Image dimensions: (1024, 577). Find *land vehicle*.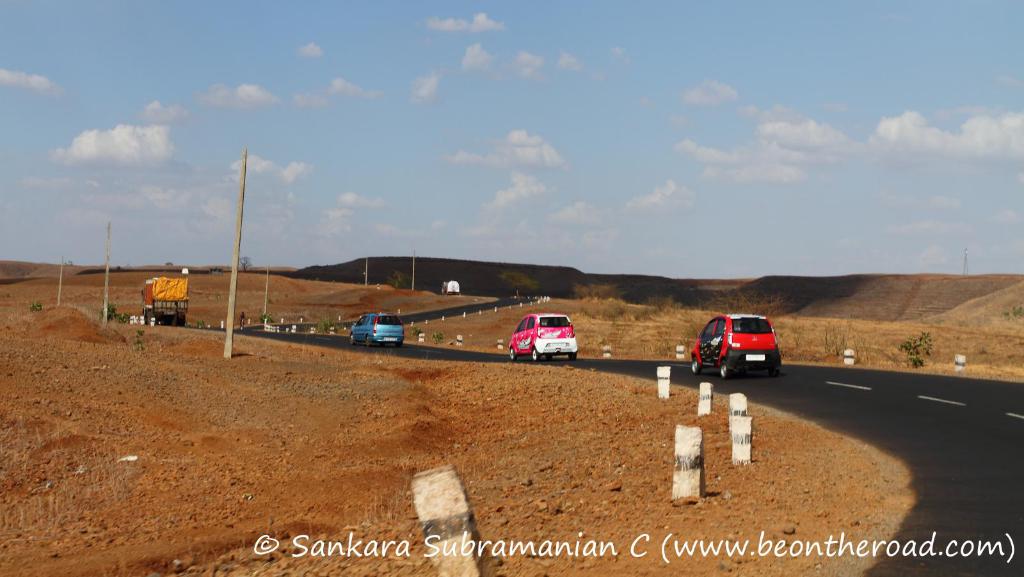
box(681, 306, 774, 375).
